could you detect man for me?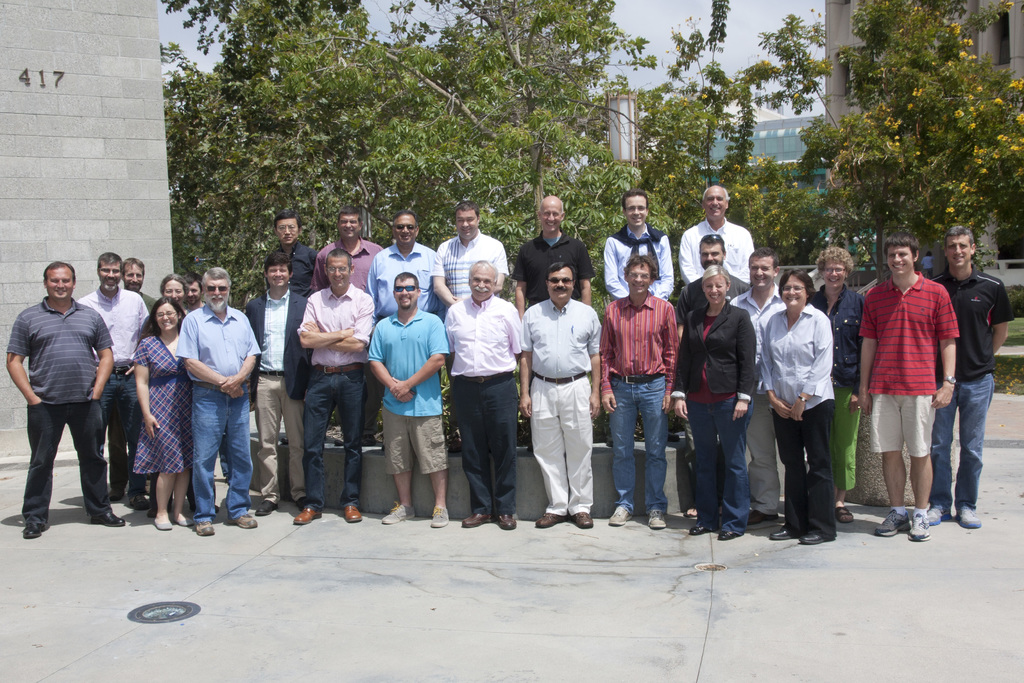
Detection result: region(182, 273, 204, 315).
